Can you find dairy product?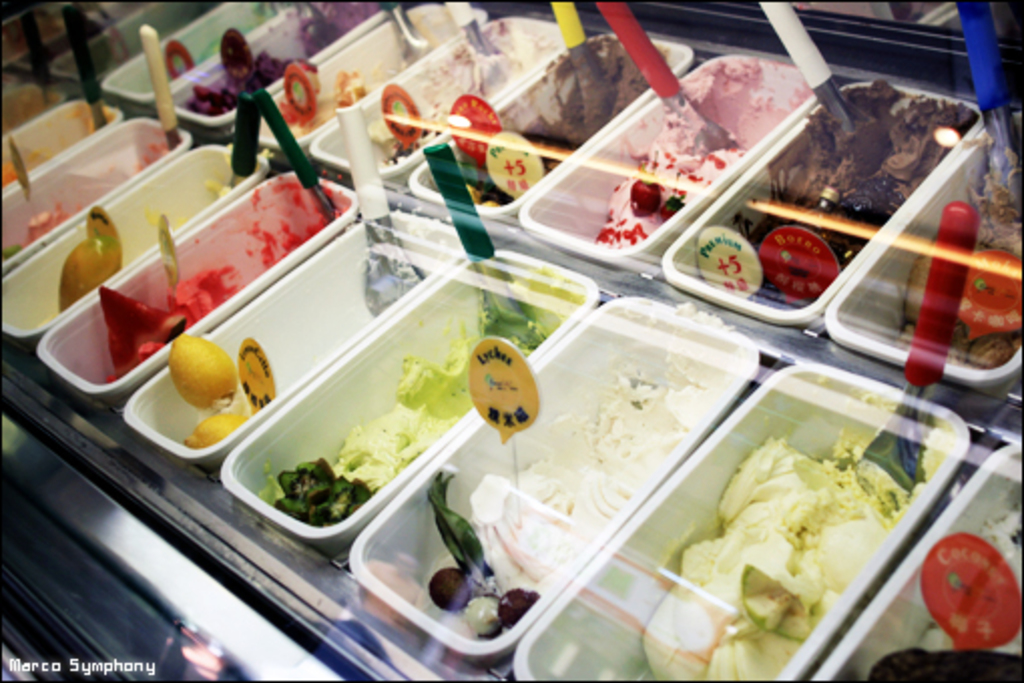
Yes, bounding box: l=612, t=58, r=803, b=235.
